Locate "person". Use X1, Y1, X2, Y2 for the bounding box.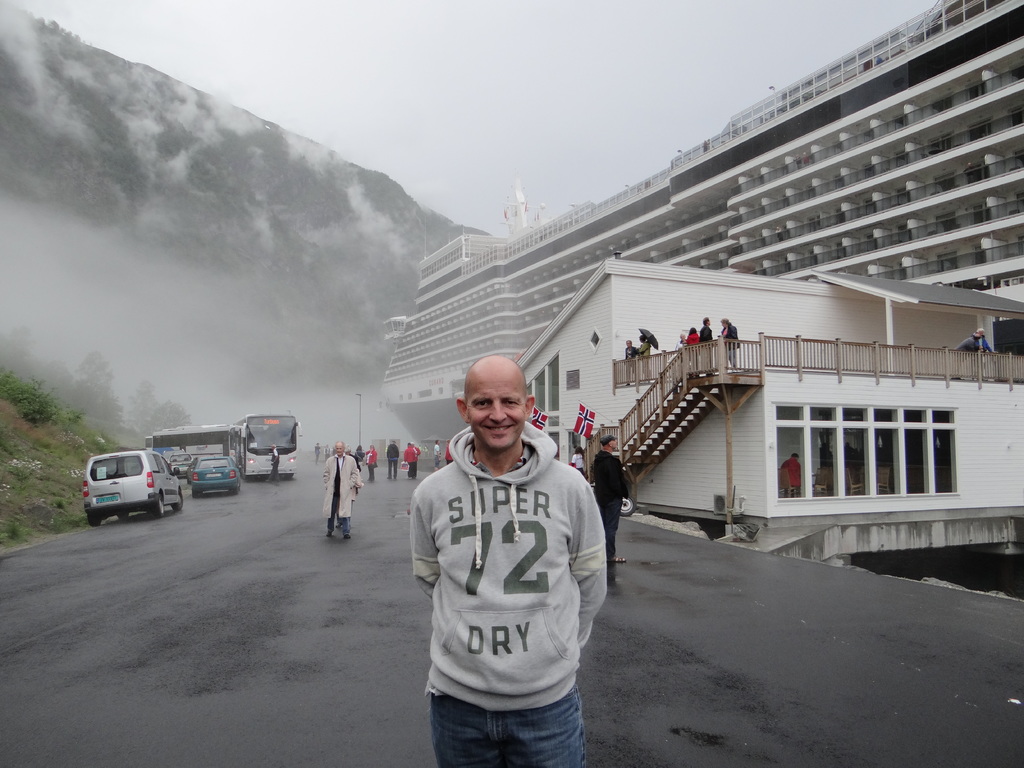
595, 432, 628, 573.
